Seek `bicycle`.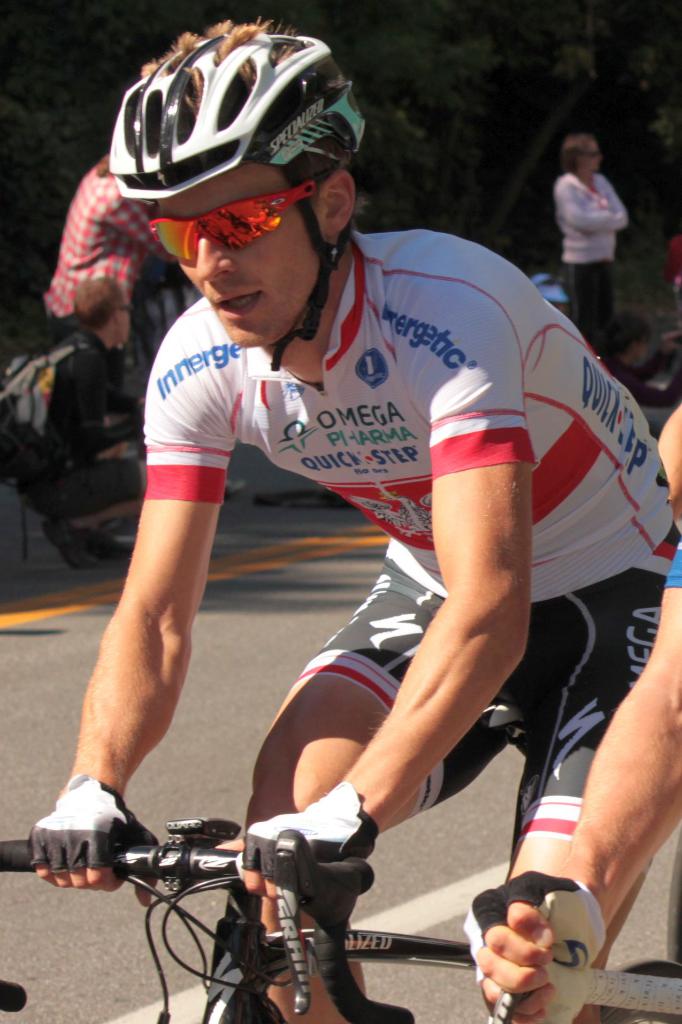
0,812,681,1023.
